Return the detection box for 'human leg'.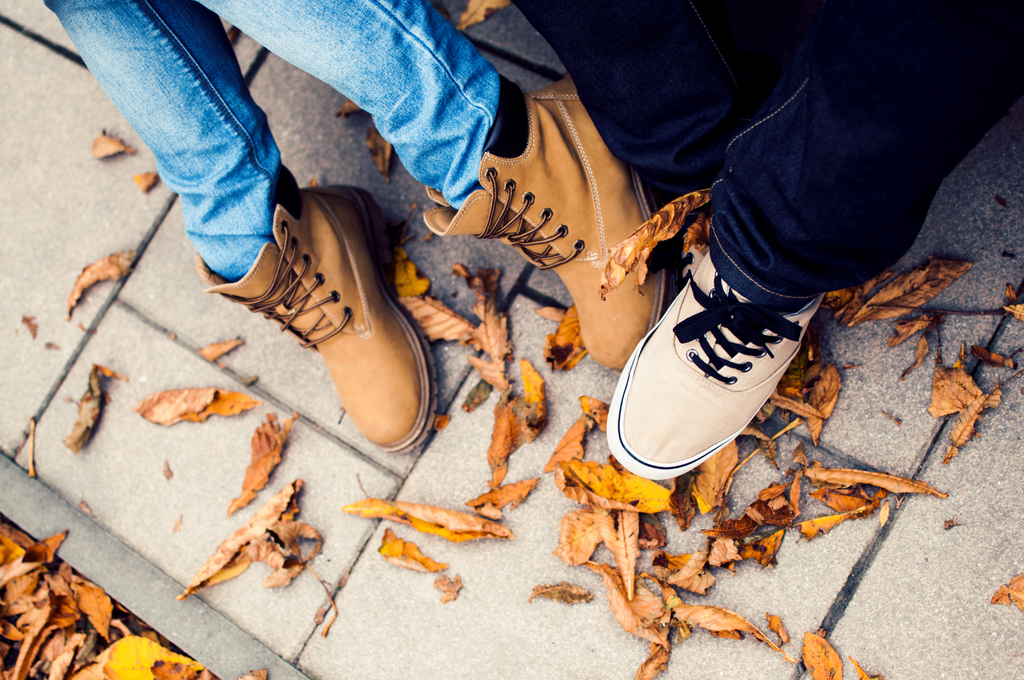
<bbox>42, 0, 430, 446</bbox>.
